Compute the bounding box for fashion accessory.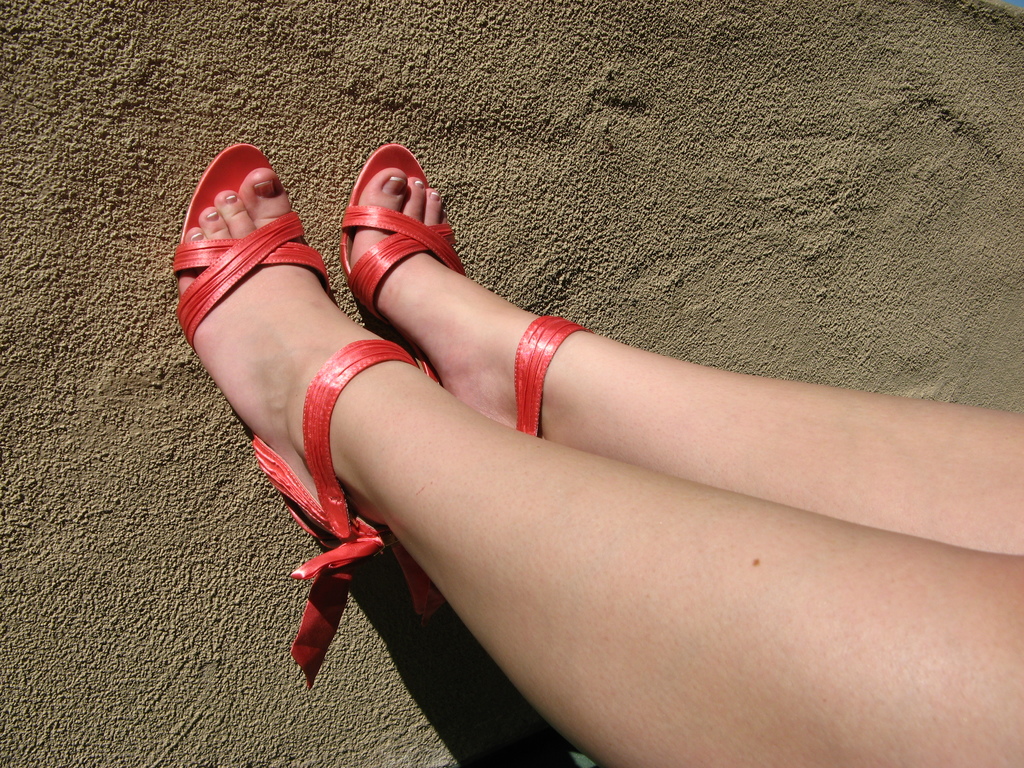
pyautogui.locateOnScreen(345, 140, 588, 438).
